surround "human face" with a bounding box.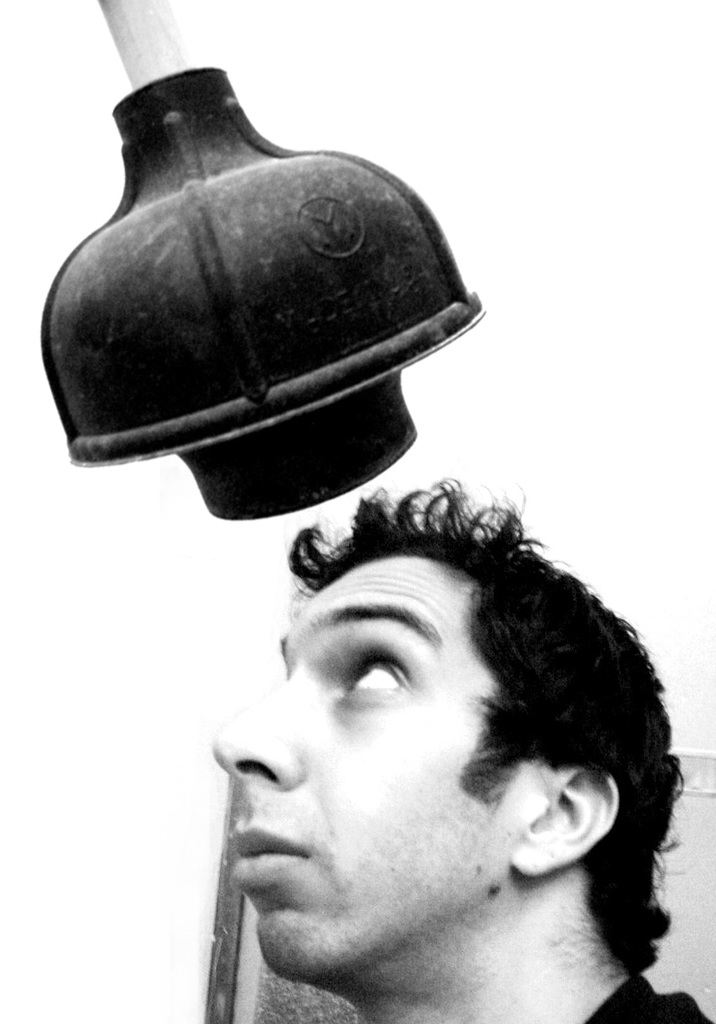
x1=219 y1=538 x2=491 y2=988.
